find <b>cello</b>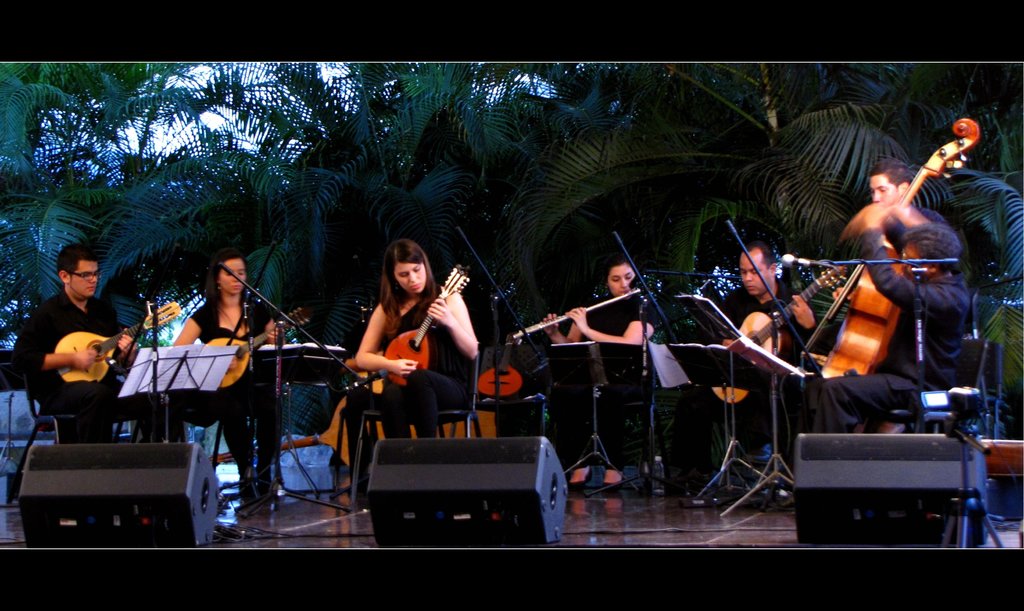
(left=820, top=112, right=991, bottom=393)
